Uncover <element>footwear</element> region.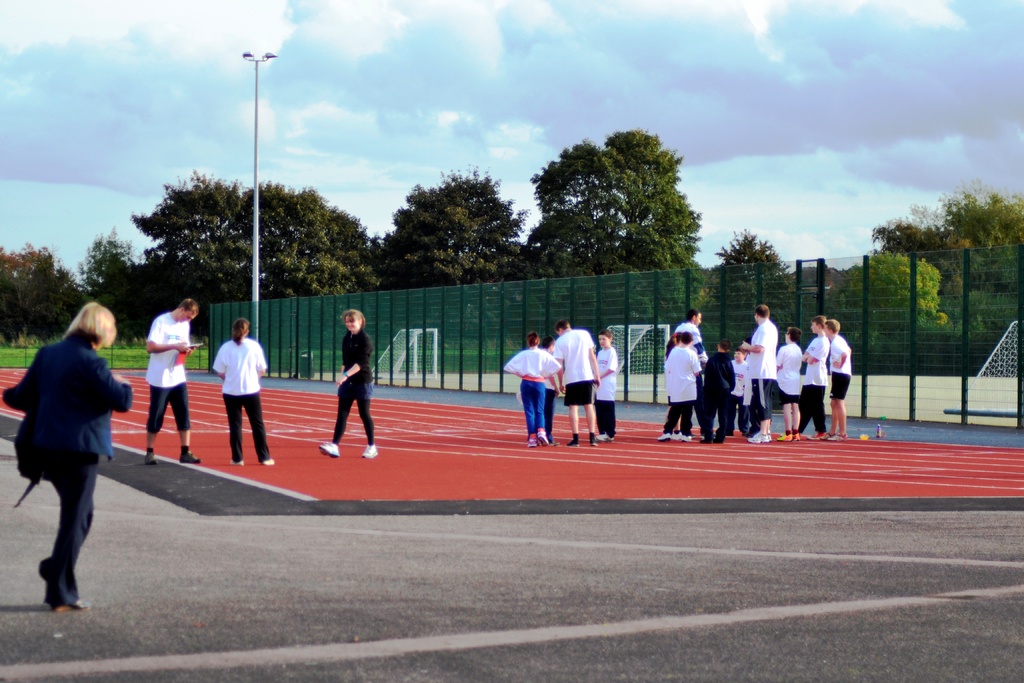
Uncovered: (256,455,277,470).
